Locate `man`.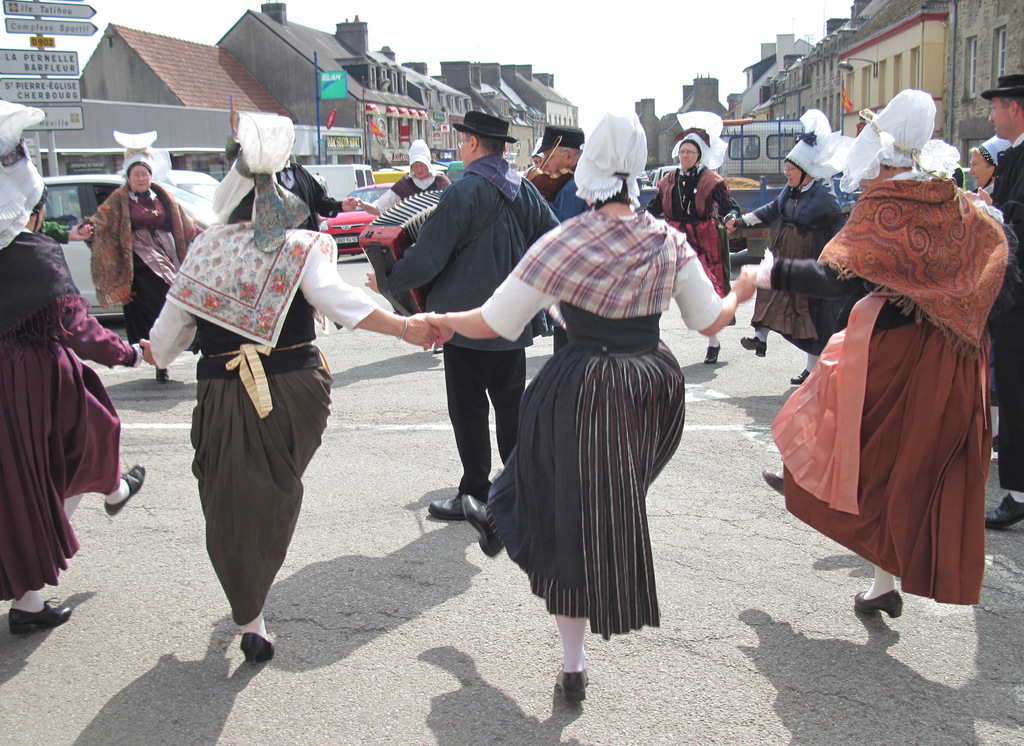
Bounding box: crop(212, 163, 358, 231).
